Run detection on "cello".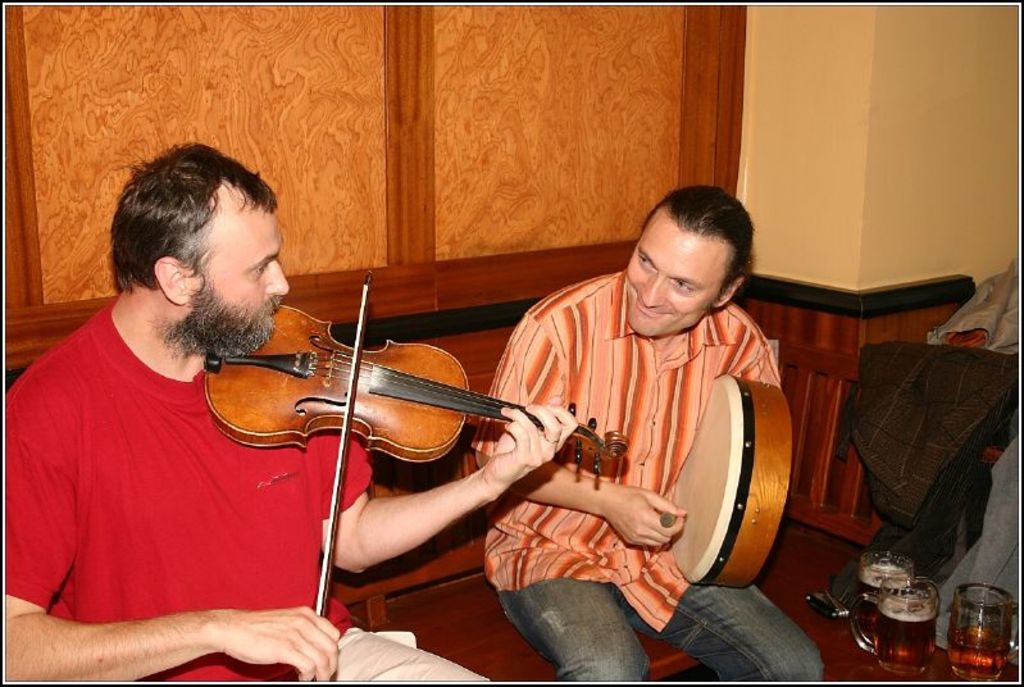
Result: crop(199, 265, 638, 682).
